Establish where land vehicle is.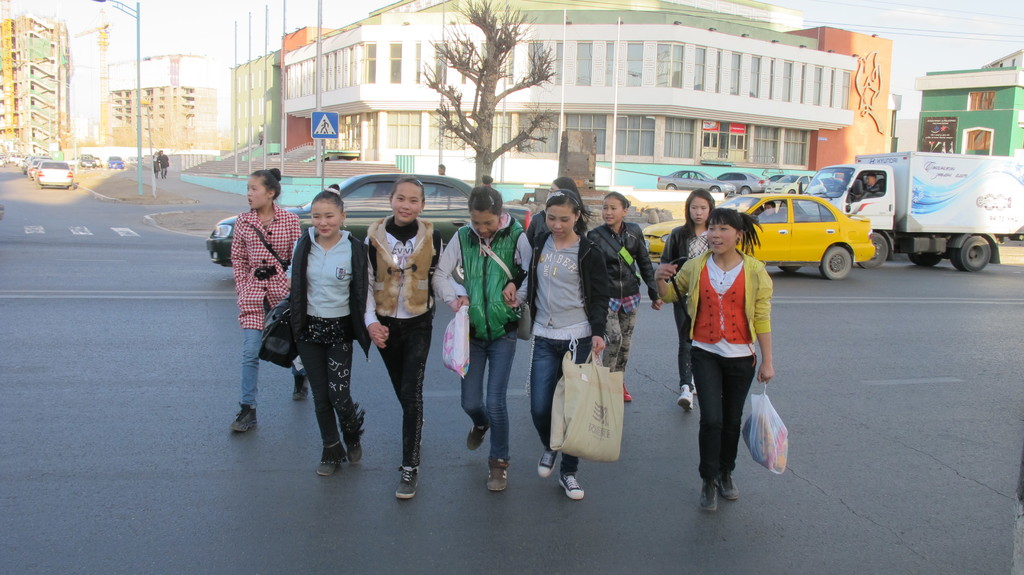
Established at 845:136:1013:274.
